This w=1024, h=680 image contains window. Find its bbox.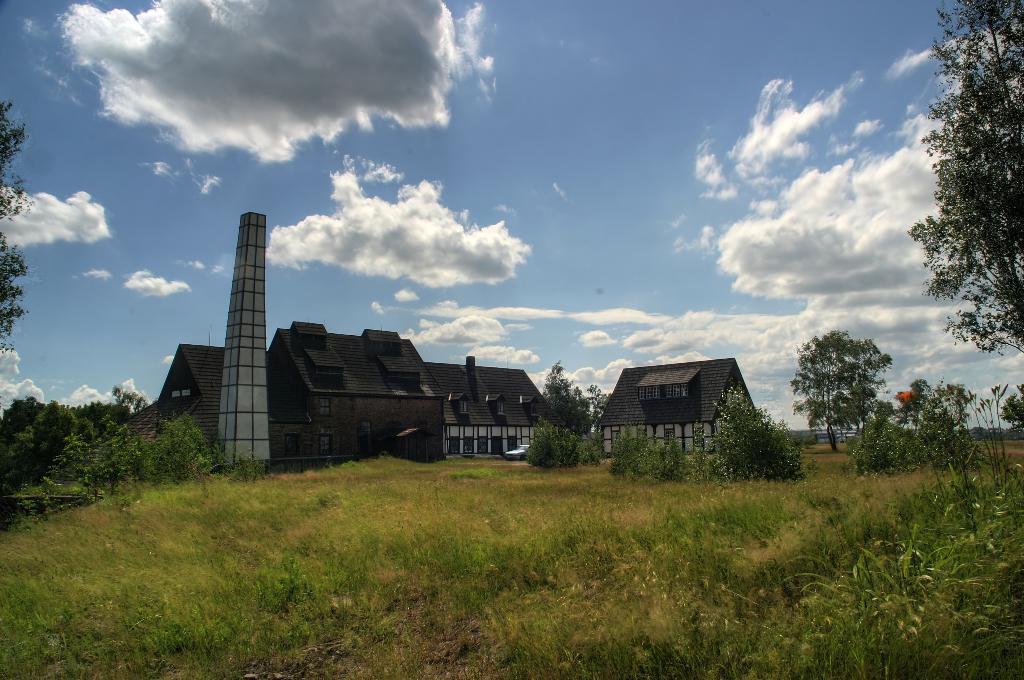
x1=641 y1=386 x2=687 y2=402.
